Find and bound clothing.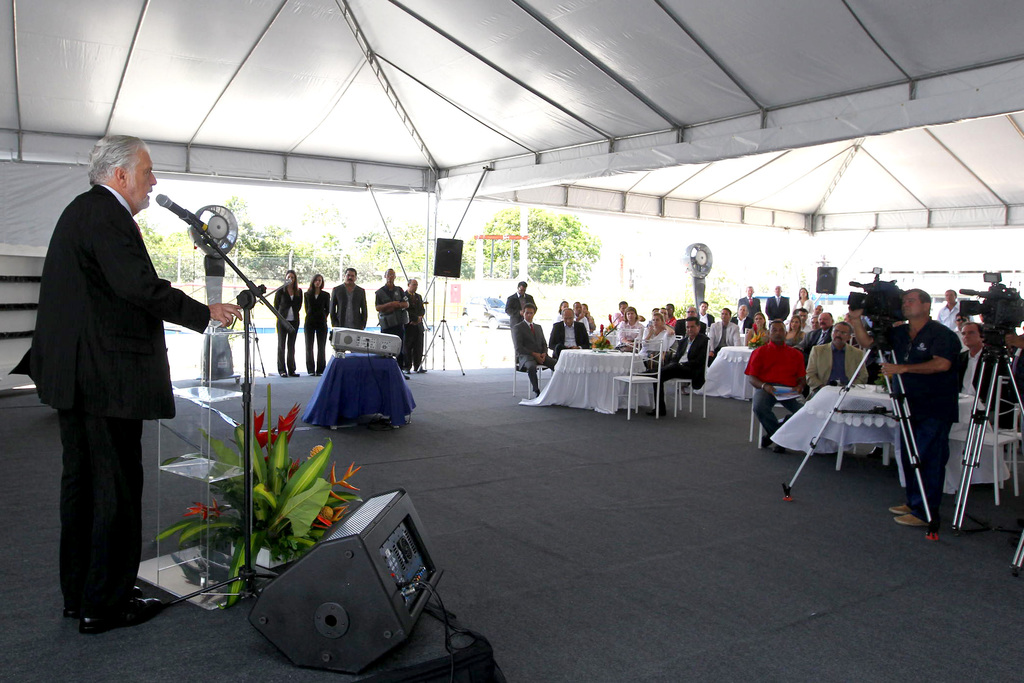
Bound: 11, 182, 209, 613.
